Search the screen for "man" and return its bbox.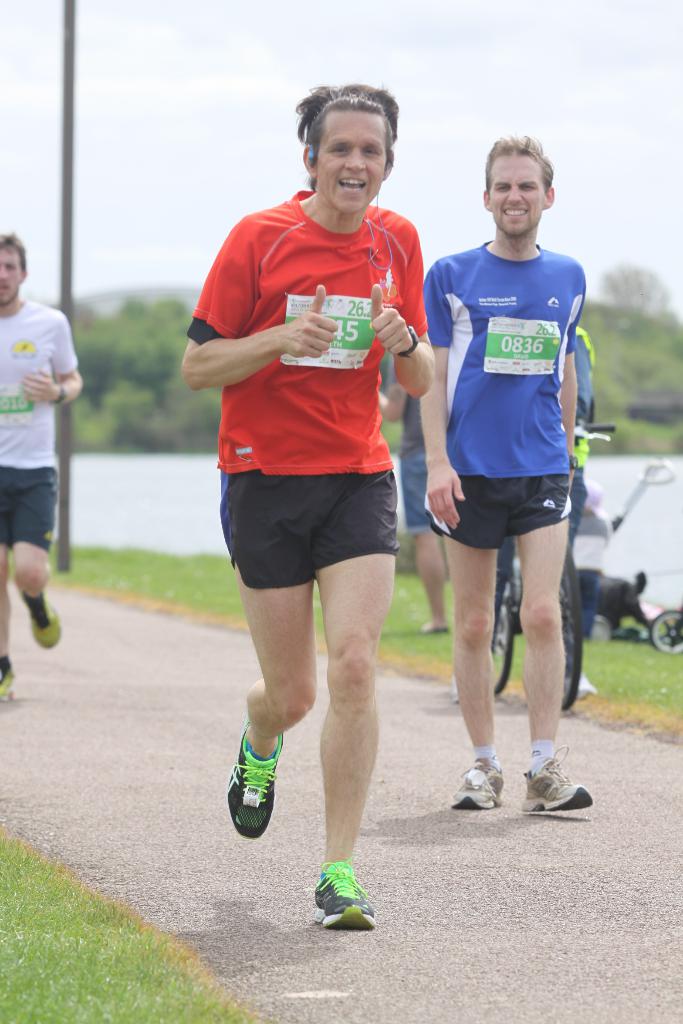
Found: 0,236,86,699.
